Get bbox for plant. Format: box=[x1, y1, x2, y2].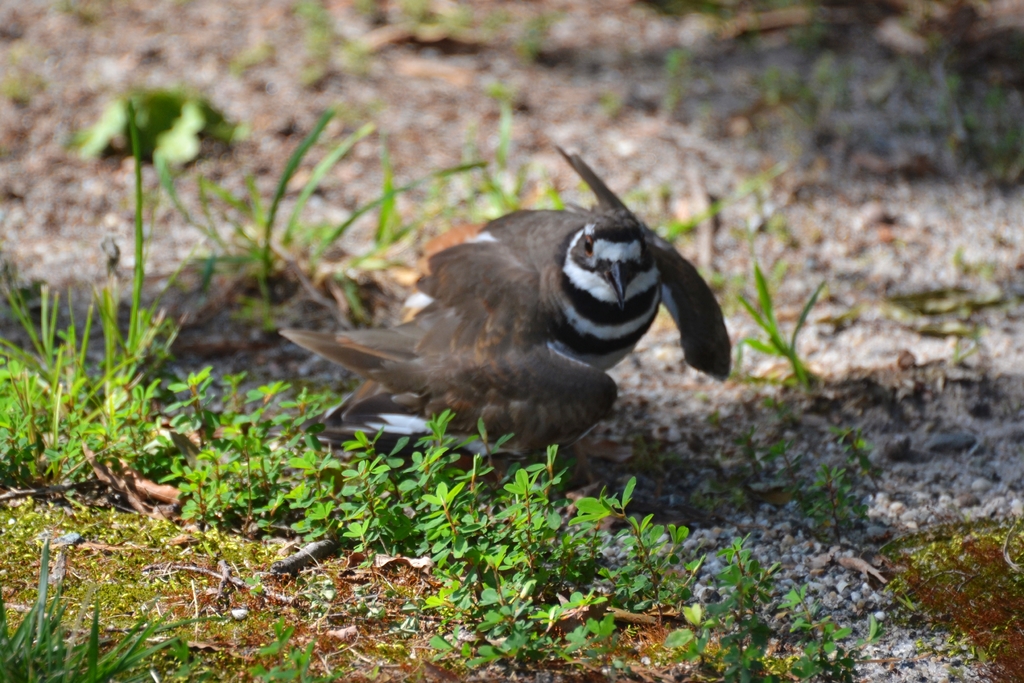
box=[812, 458, 852, 547].
